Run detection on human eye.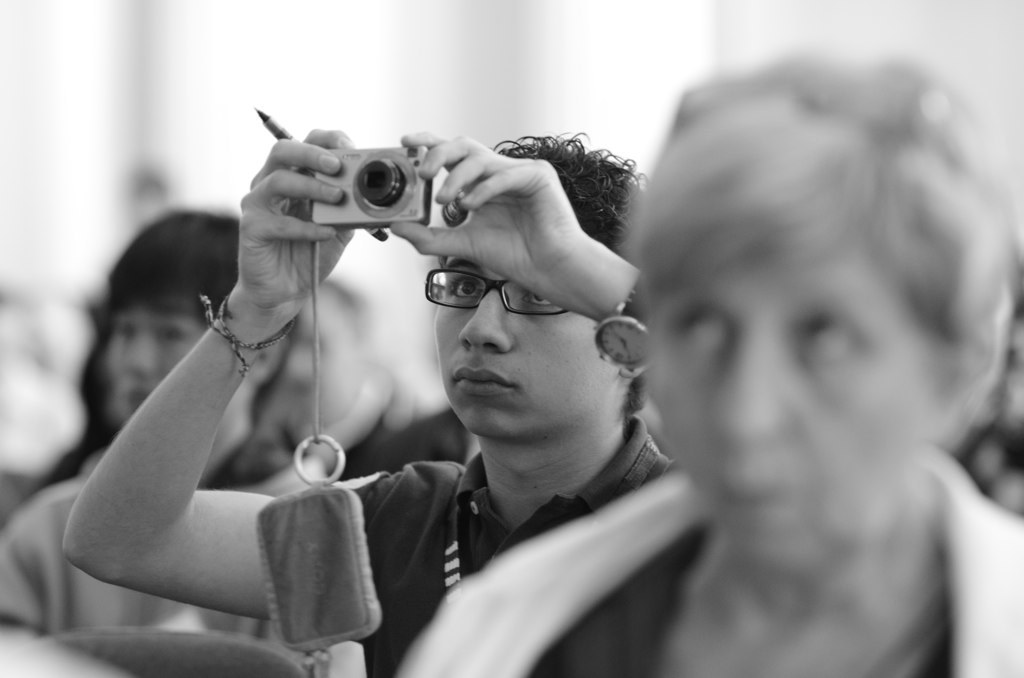
Result: {"x1": 450, "y1": 276, "x2": 485, "y2": 301}.
